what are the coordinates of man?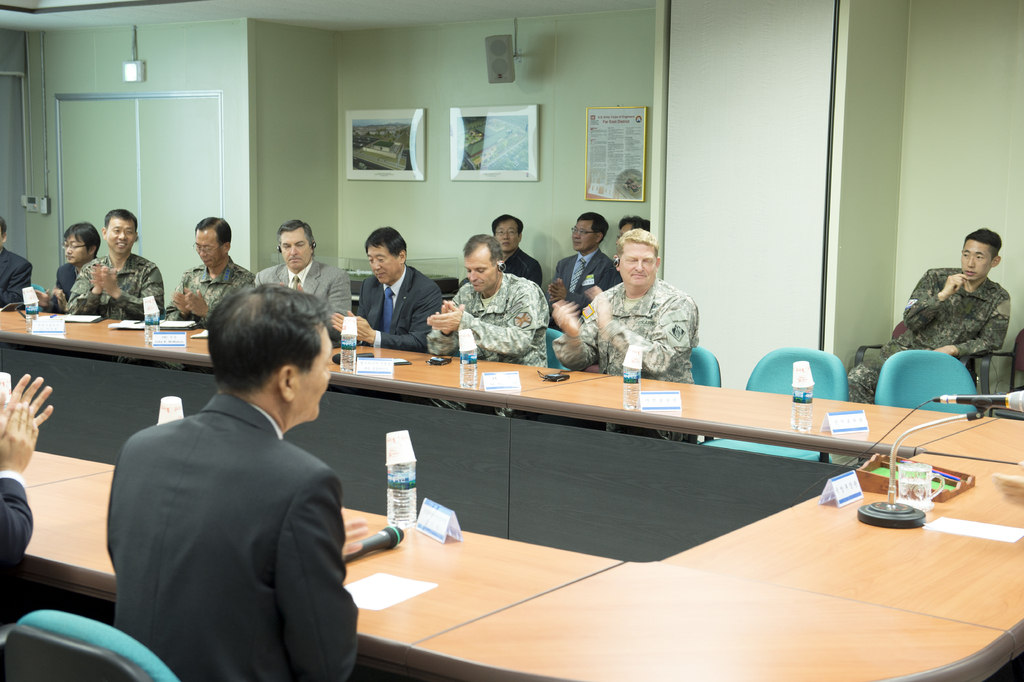
locate(66, 207, 166, 322).
